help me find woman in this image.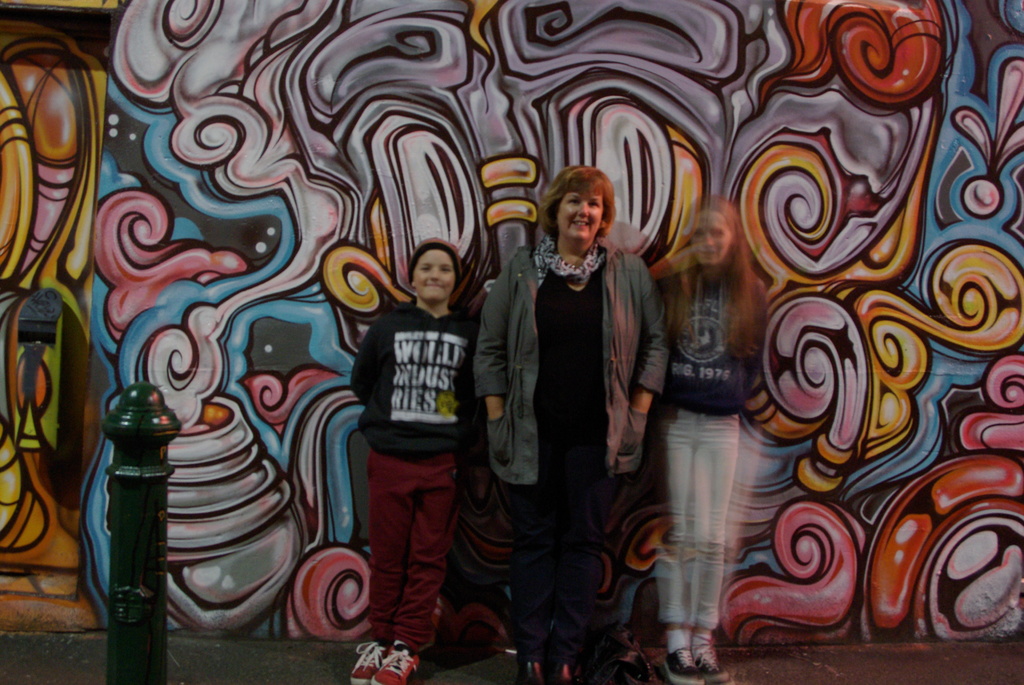
Found it: <box>505,150,652,645</box>.
